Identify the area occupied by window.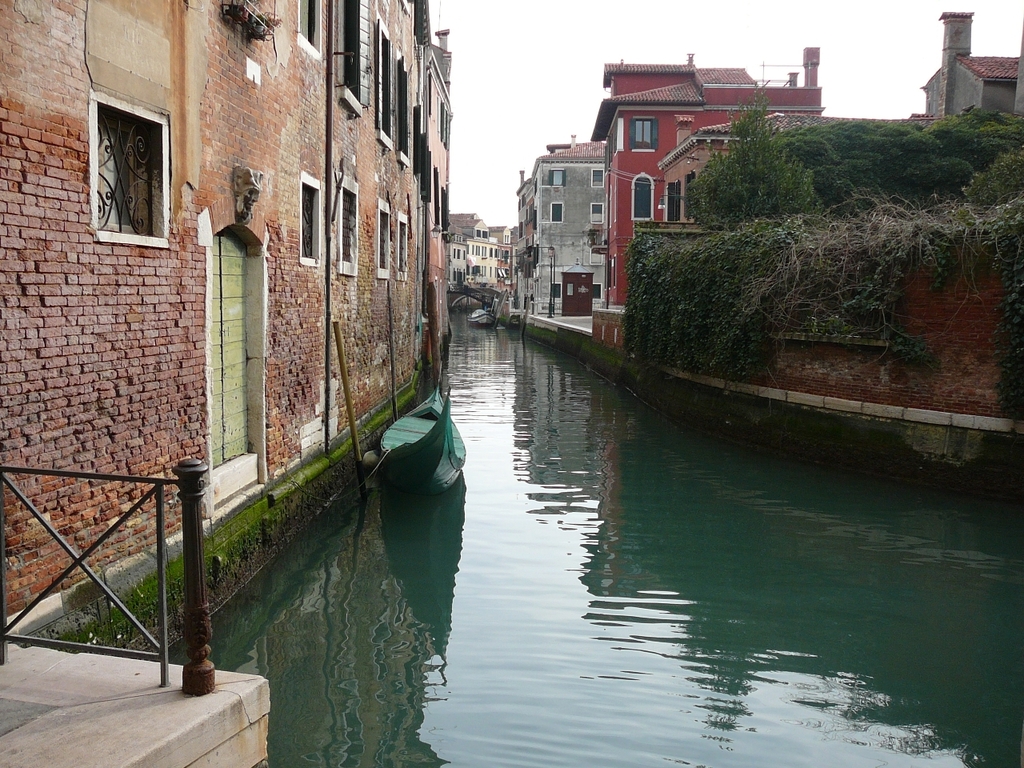
Area: [299,174,322,266].
